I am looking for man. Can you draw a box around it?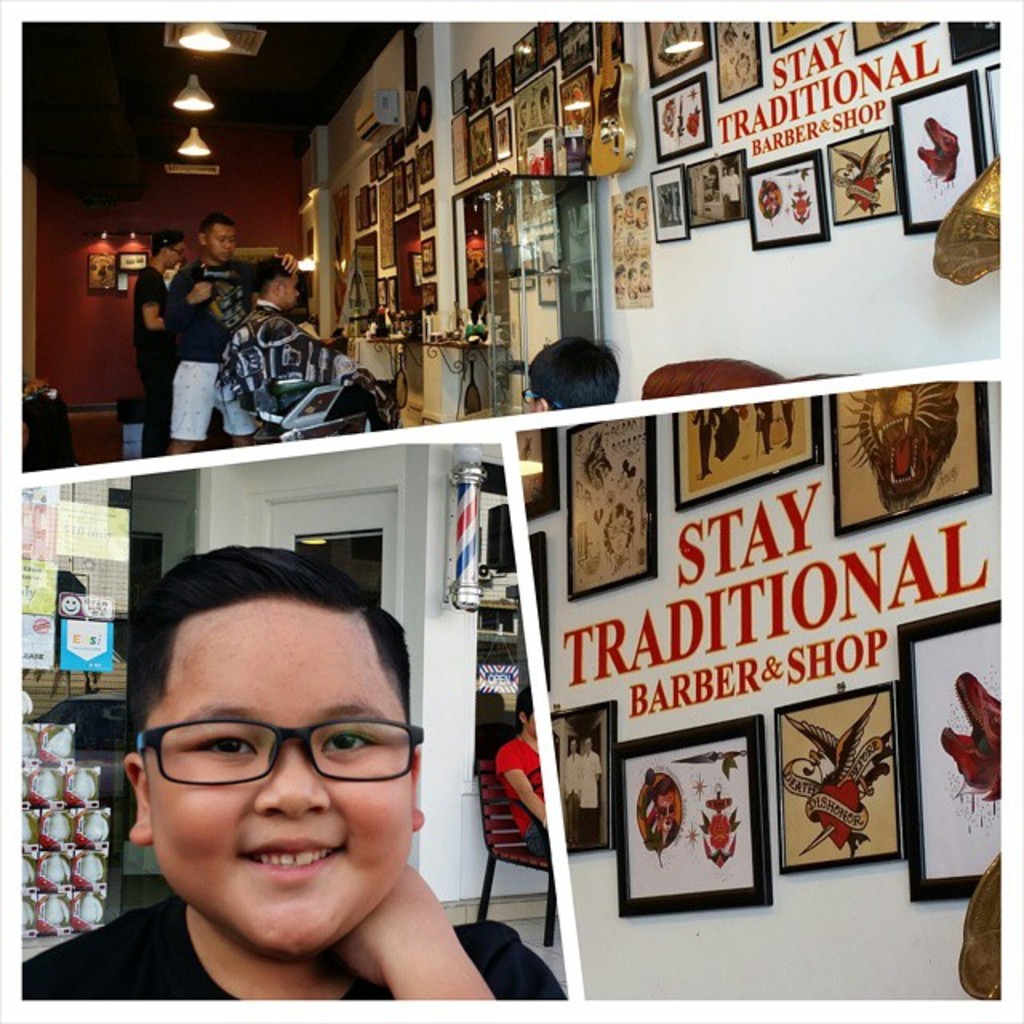
Sure, the bounding box is 162, 214, 301, 454.
